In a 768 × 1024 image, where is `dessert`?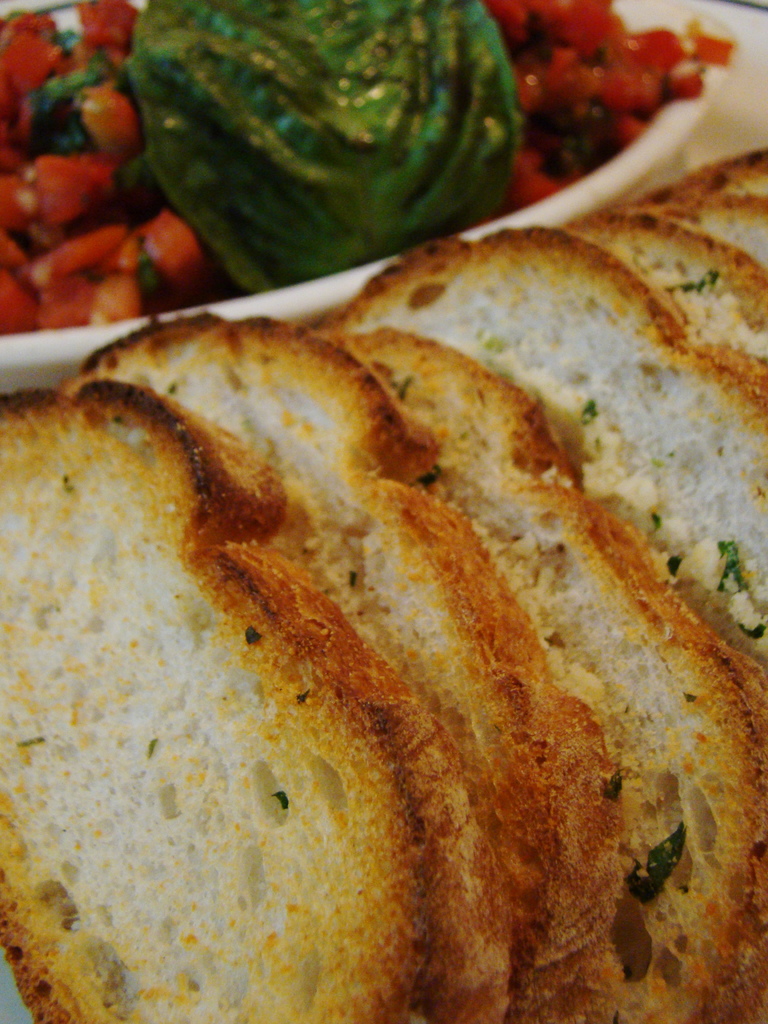
detection(5, 164, 767, 1023).
